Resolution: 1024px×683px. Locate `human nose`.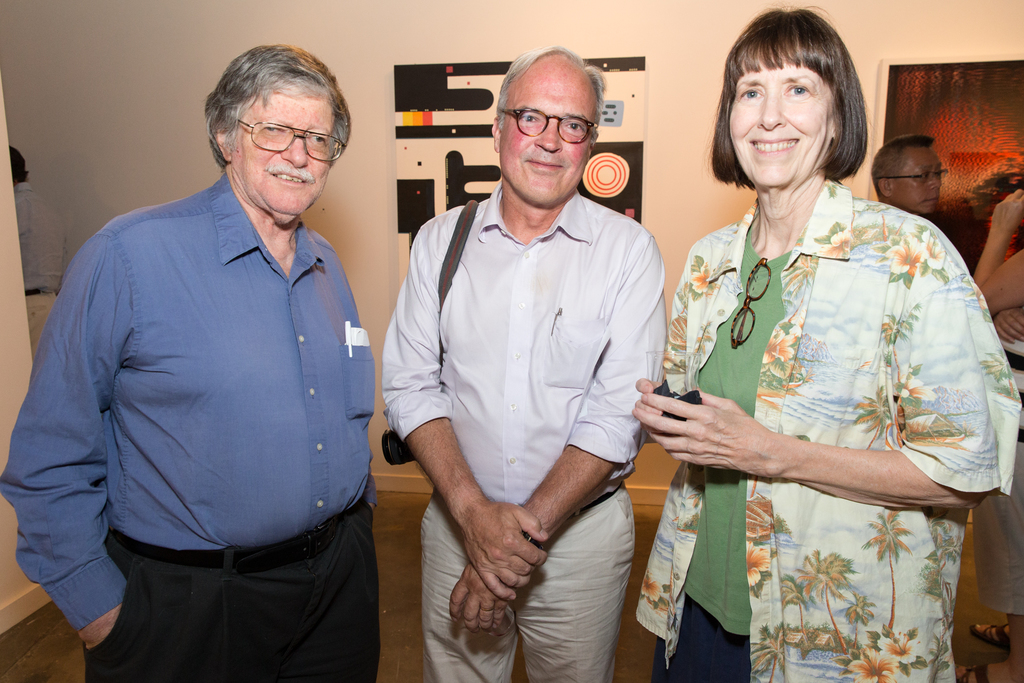
crop(927, 176, 939, 186).
